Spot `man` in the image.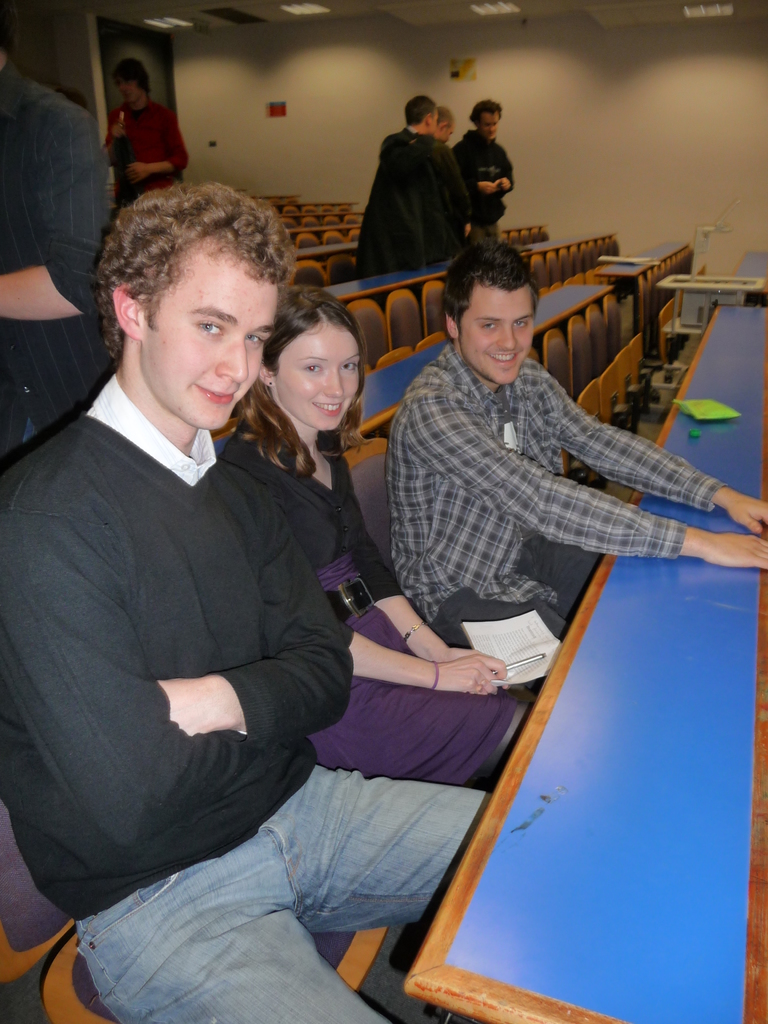
`man` found at <box>20,166,462,1008</box>.
